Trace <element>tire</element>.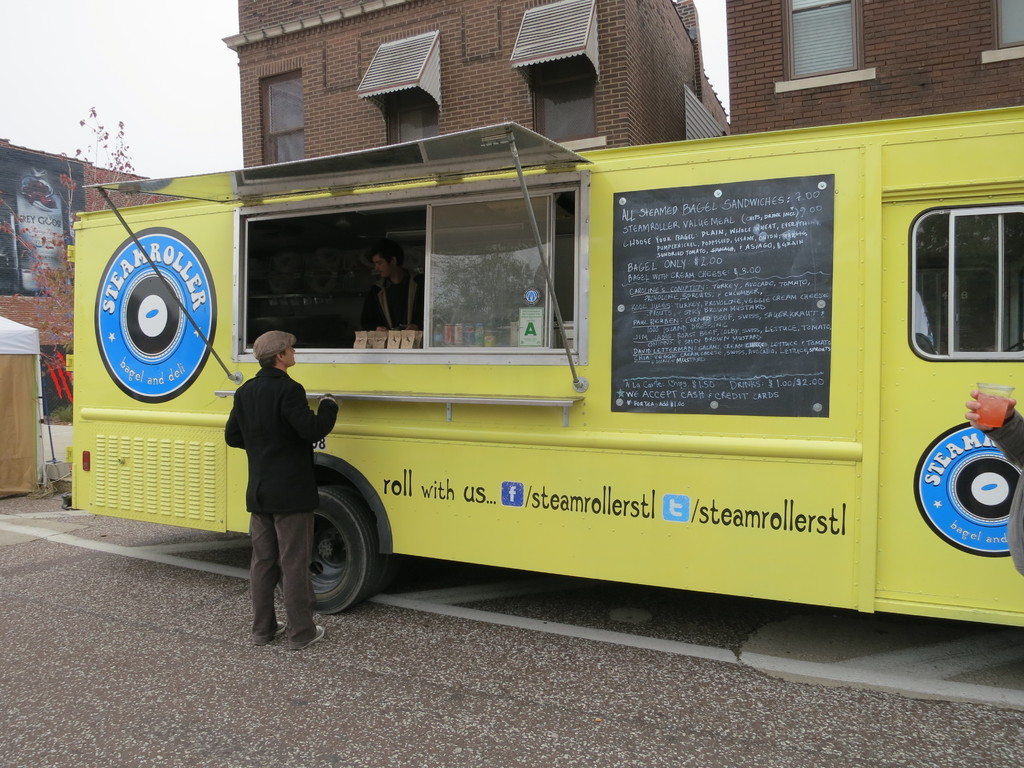
Traced to x1=260, y1=471, x2=388, y2=622.
